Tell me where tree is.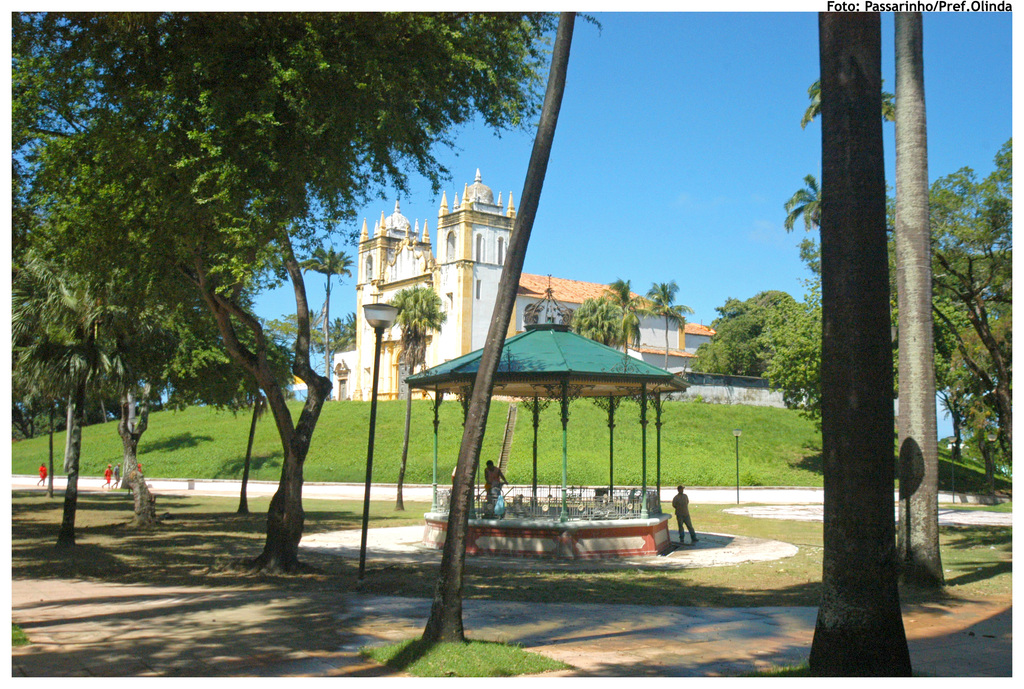
tree is at (10, 257, 118, 558).
